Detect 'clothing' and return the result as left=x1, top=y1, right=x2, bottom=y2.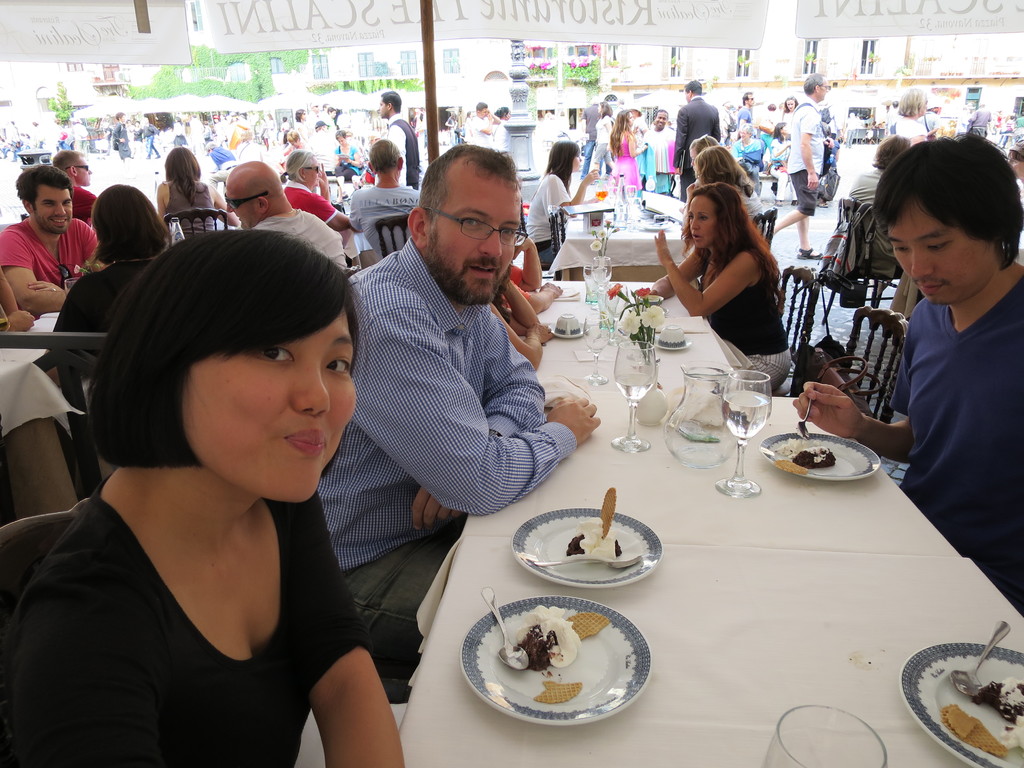
left=701, top=228, right=796, bottom=400.
